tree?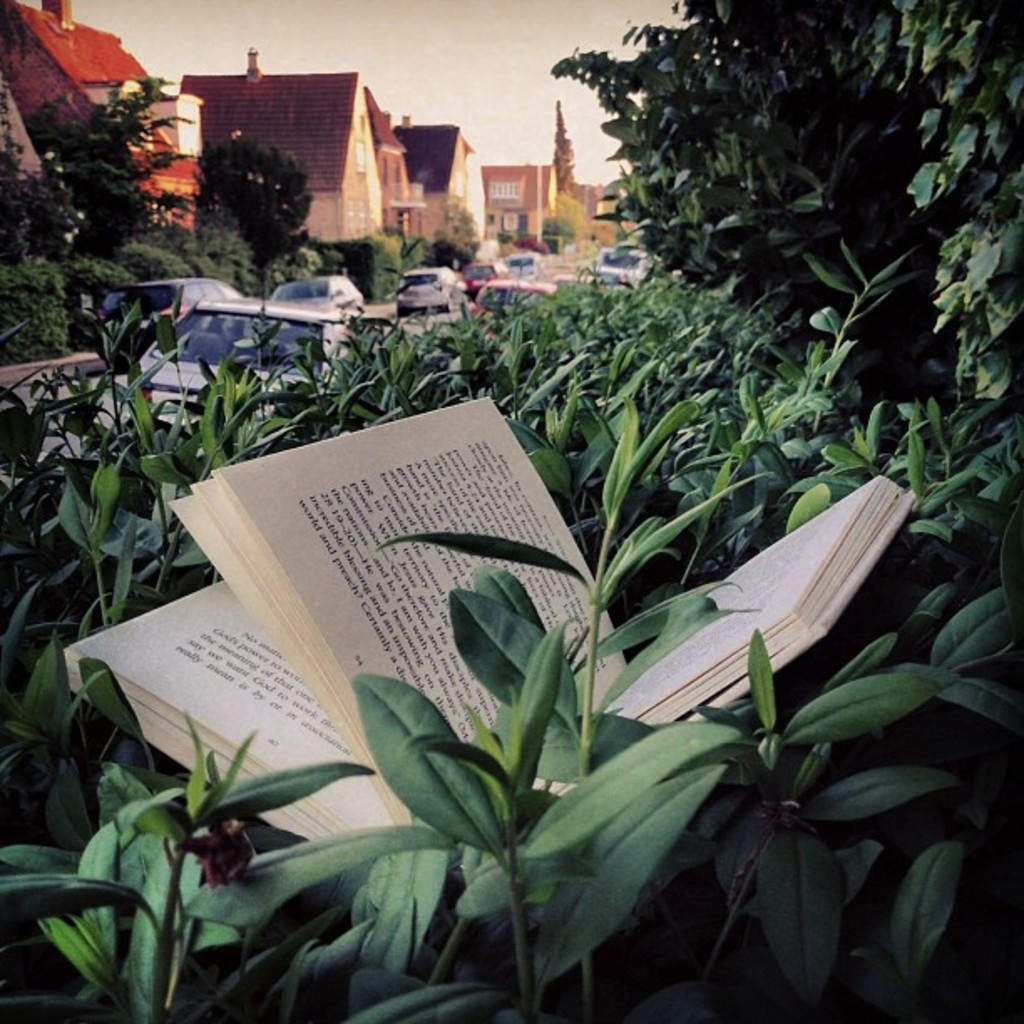
{"x1": 179, "y1": 132, "x2": 321, "y2": 315}
